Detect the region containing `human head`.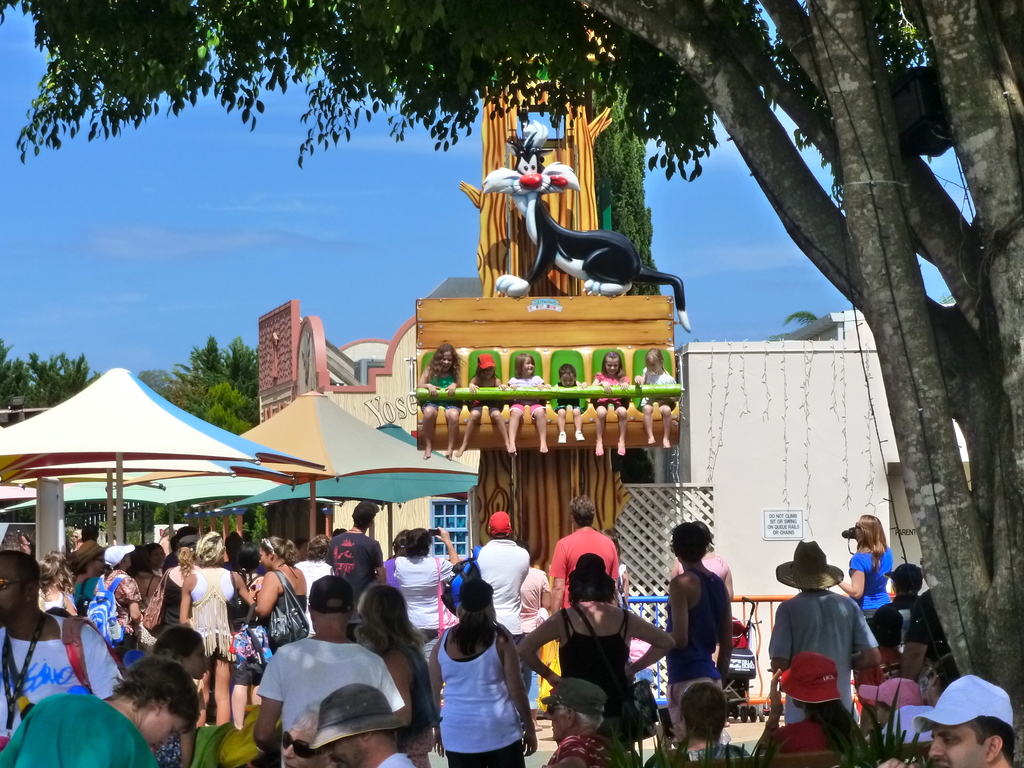
box(259, 538, 293, 570).
